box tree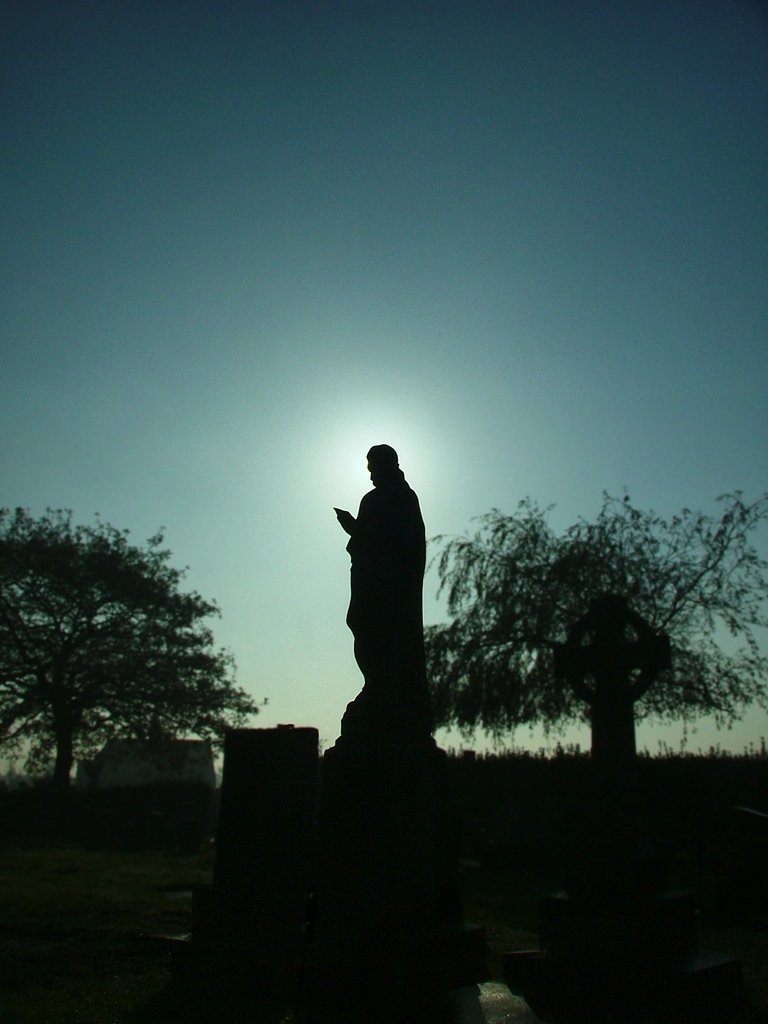
bbox(22, 497, 249, 824)
